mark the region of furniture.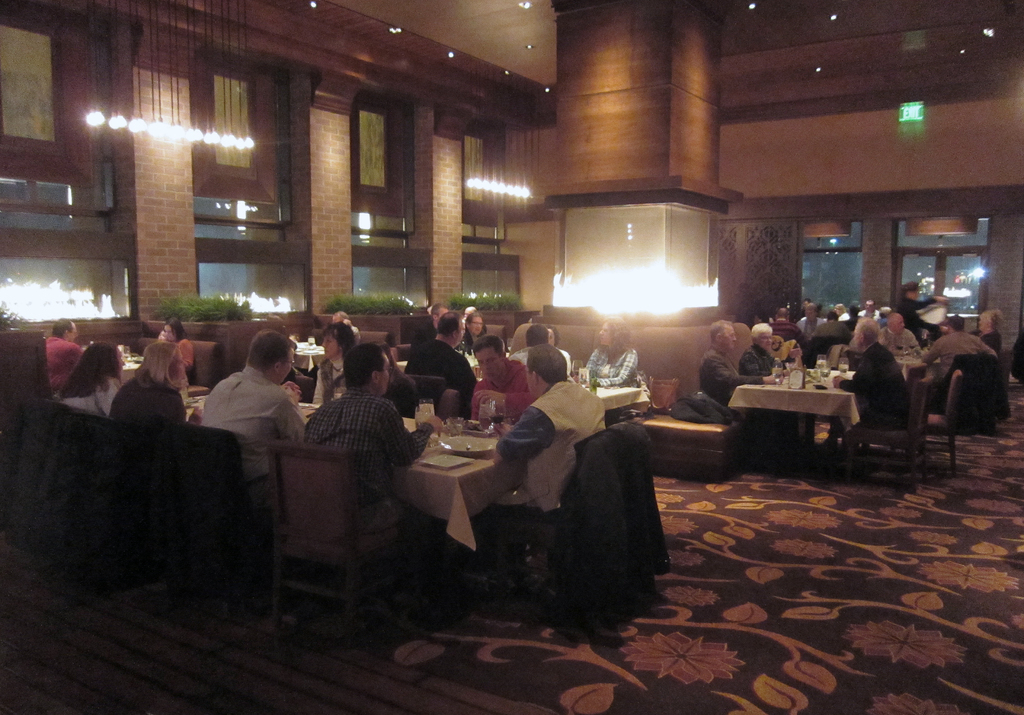
Region: <bbox>461, 421, 673, 624</bbox>.
